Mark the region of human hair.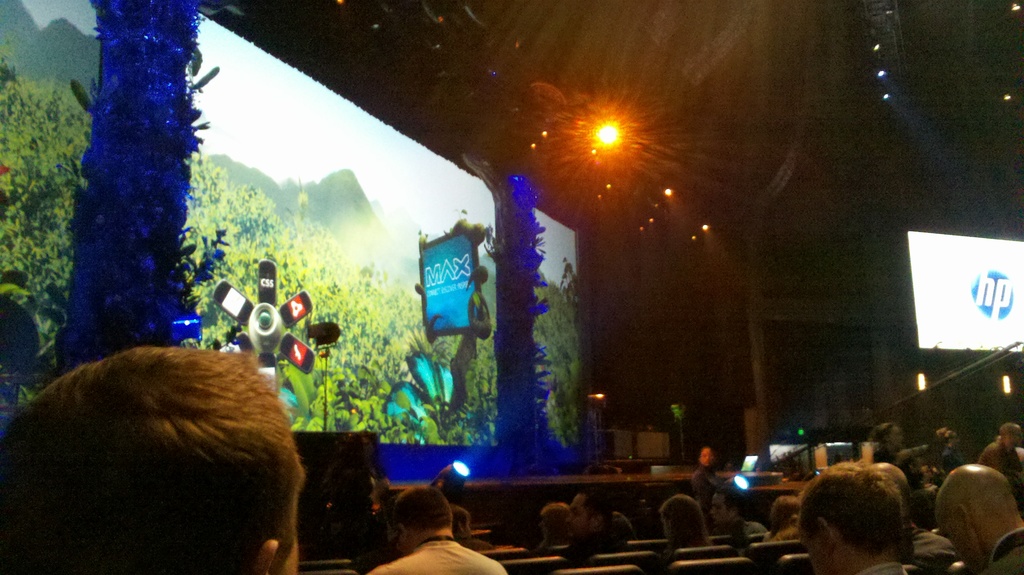
Region: bbox=[799, 460, 906, 556].
